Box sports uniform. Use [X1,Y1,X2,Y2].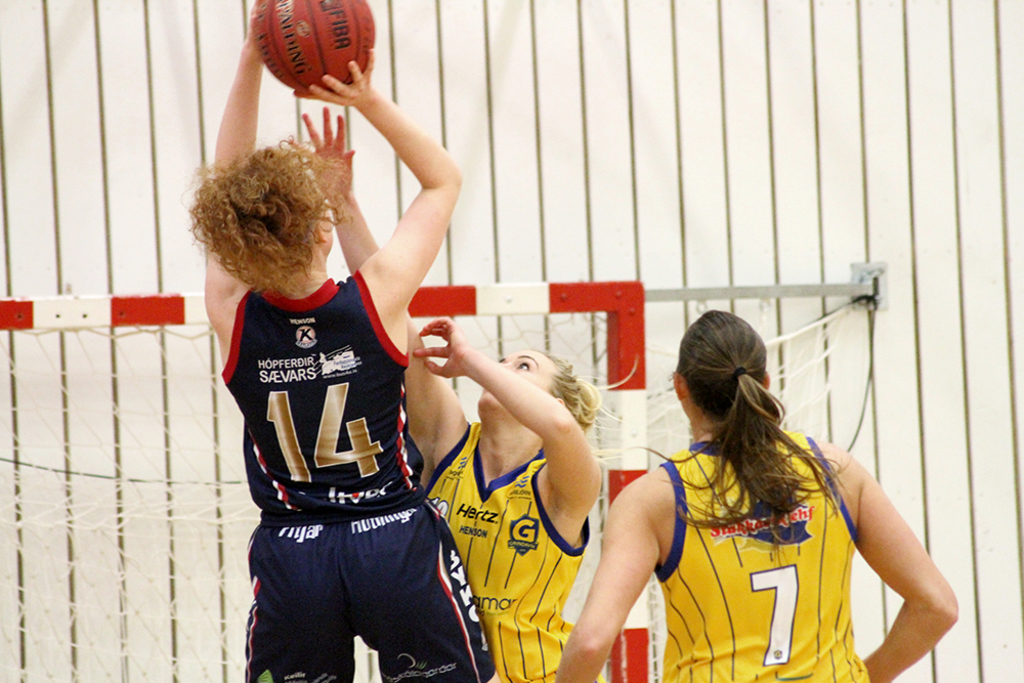
[659,427,867,682].
